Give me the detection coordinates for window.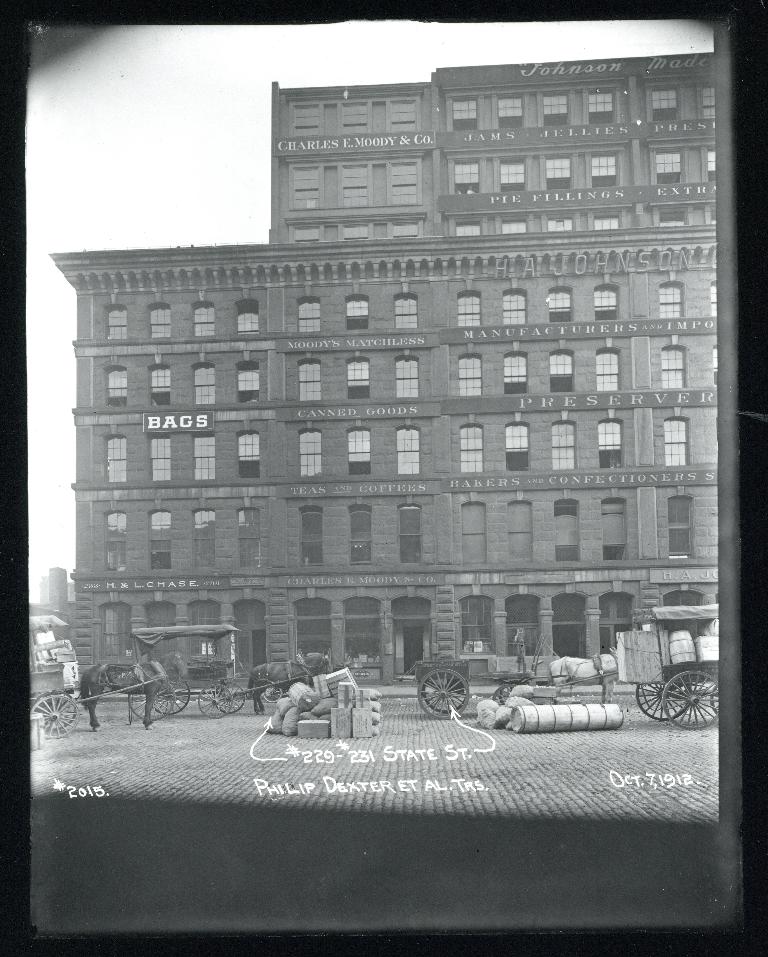
detection(233, 435, 262, 477).
